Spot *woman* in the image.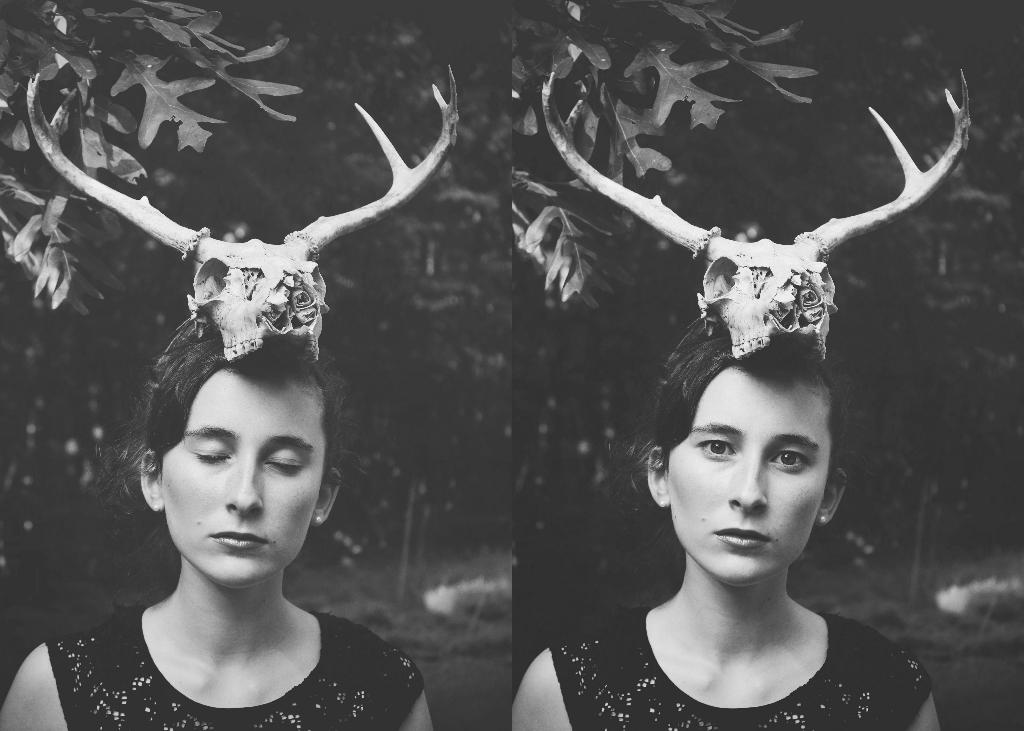
*woman* found at <region>571, 293, 940, 716</region>.
